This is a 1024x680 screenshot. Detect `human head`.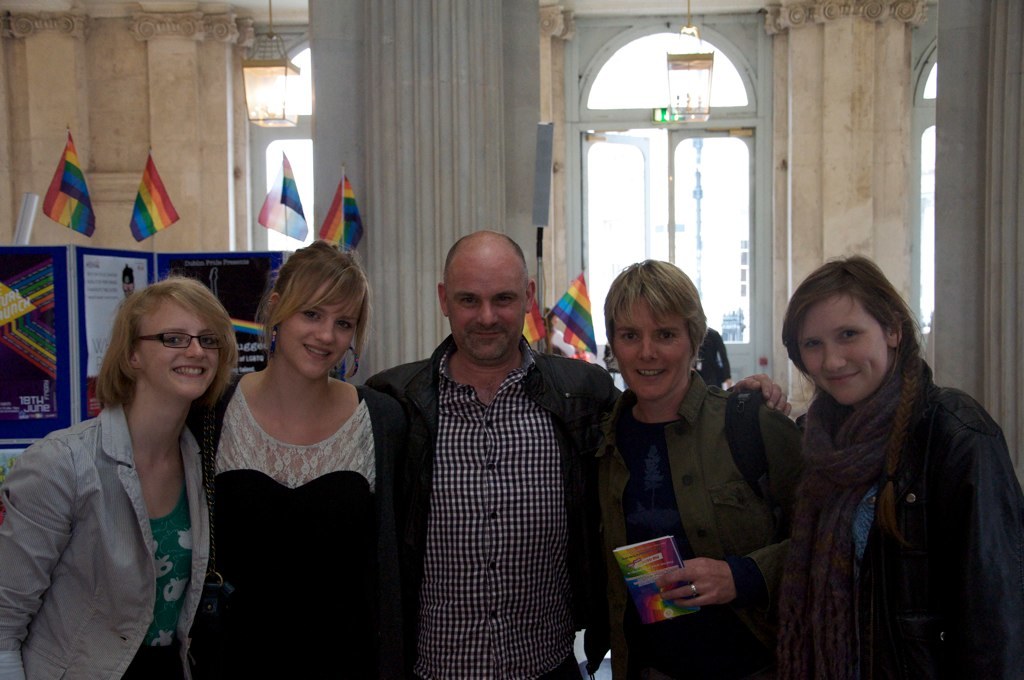
{"x1": 599, "y1": 258, "x2": 711, "y2": 398}.
